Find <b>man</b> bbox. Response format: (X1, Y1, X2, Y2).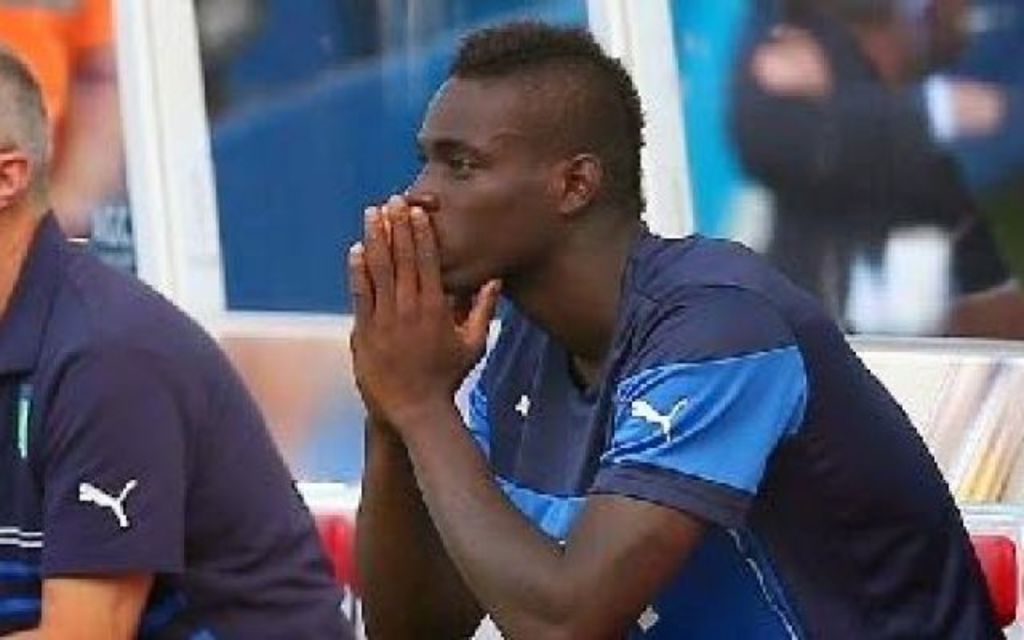
(286, 48, 954, 629).
